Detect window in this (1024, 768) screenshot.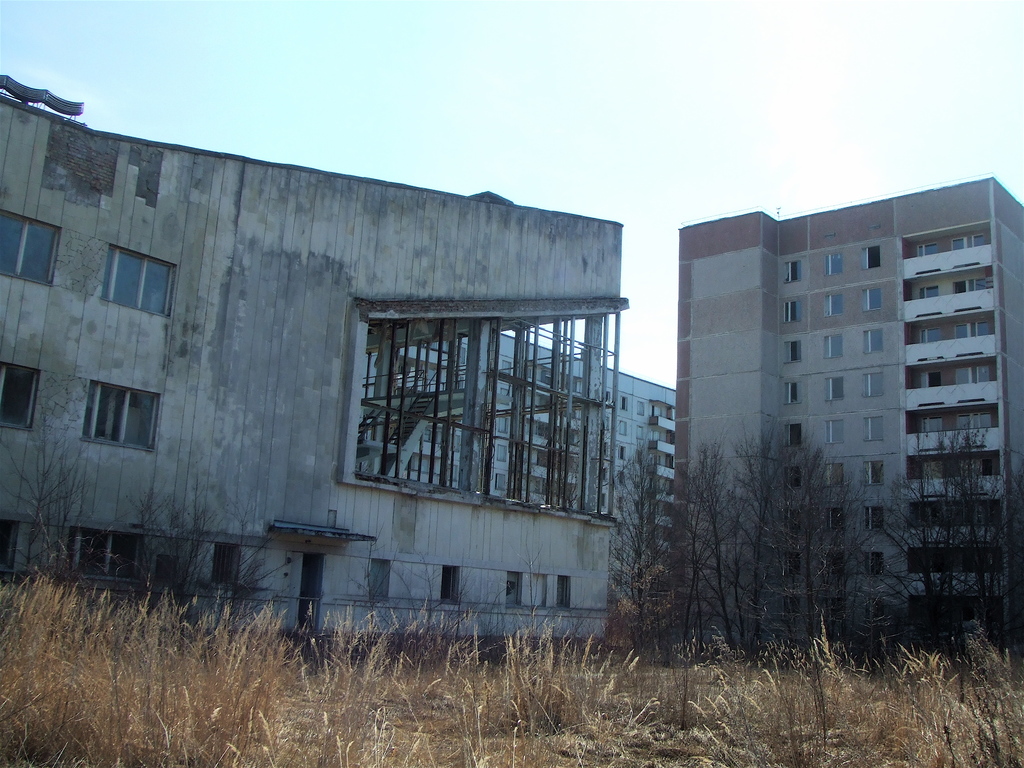
Detection: (x1=825, y1=335, x2=844, y2=359).
